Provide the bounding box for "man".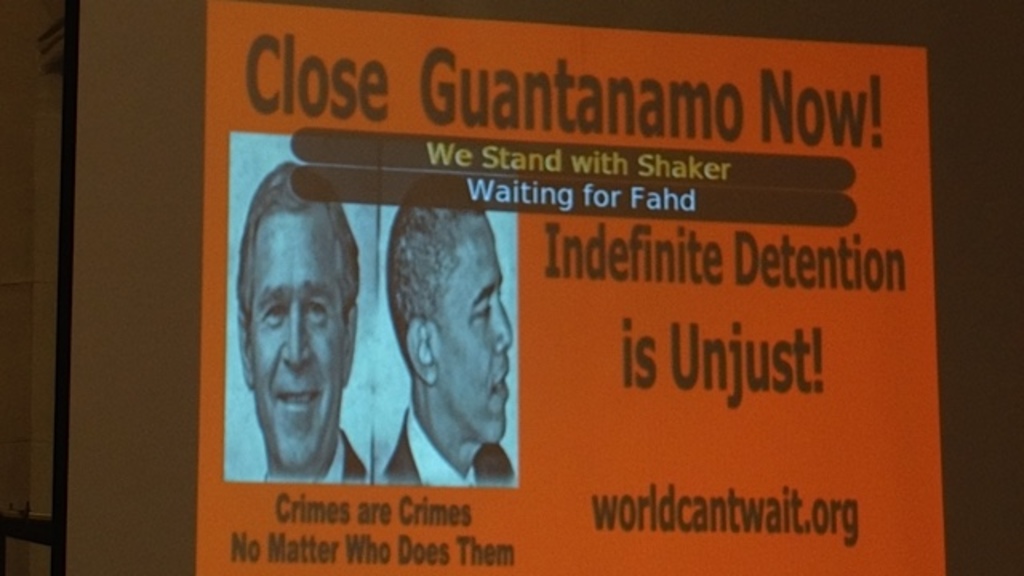
{"left": 227, "top": 165, "right": 365, "bottom": 490}.
